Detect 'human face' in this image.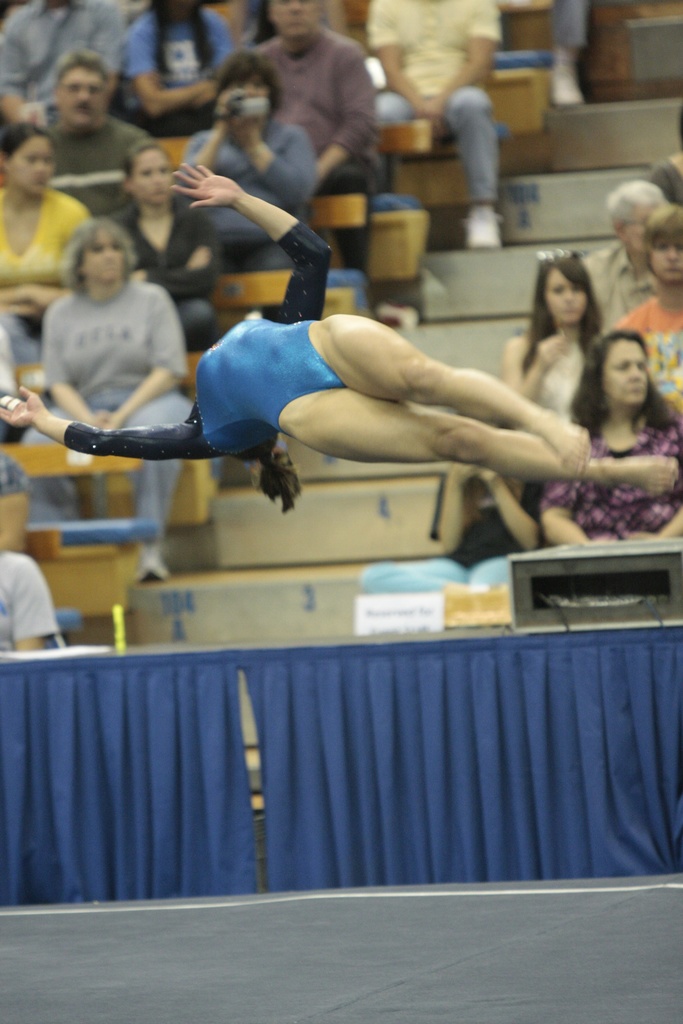
Detection: bbox=(548, 267, 587, 324).
